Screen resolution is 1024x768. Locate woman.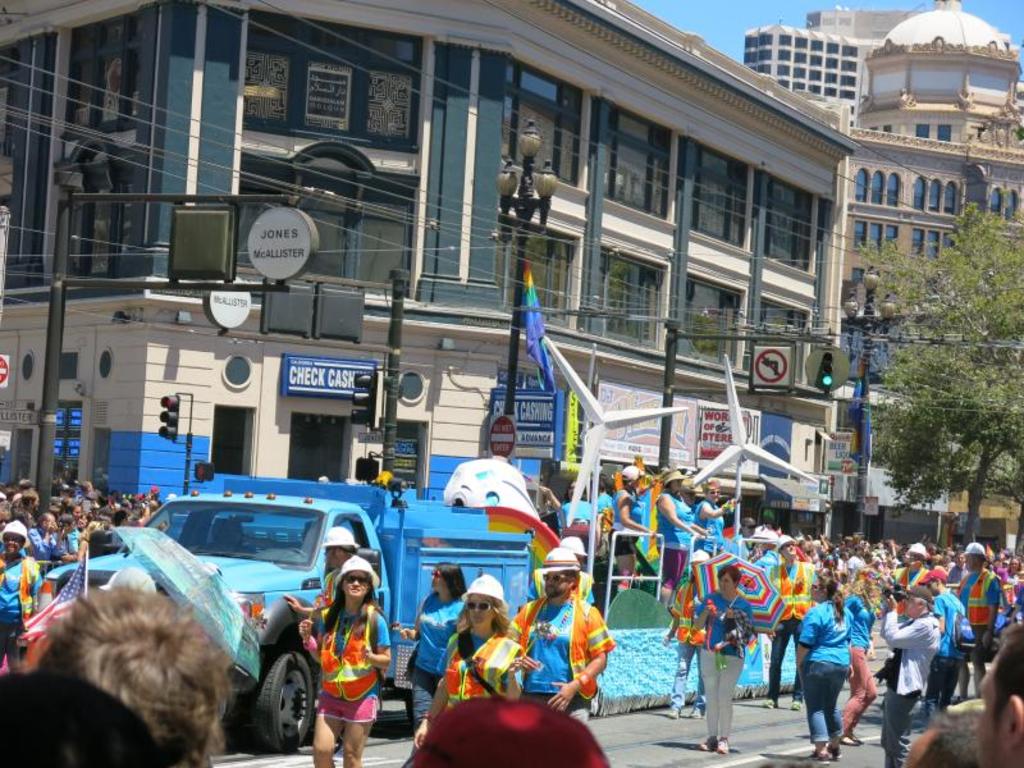
l=397, t=561, r=474, b=742.
